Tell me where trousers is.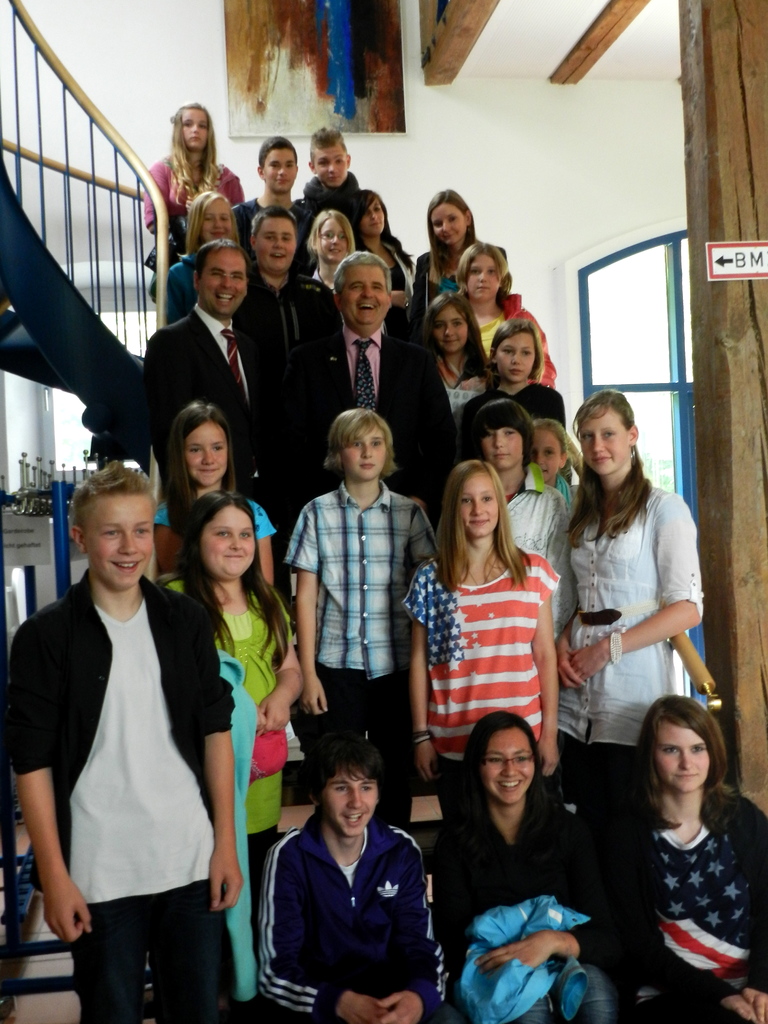
trousers is at {"x1": 296, "y1": 672, "x2": 419, "y2": 833}.
